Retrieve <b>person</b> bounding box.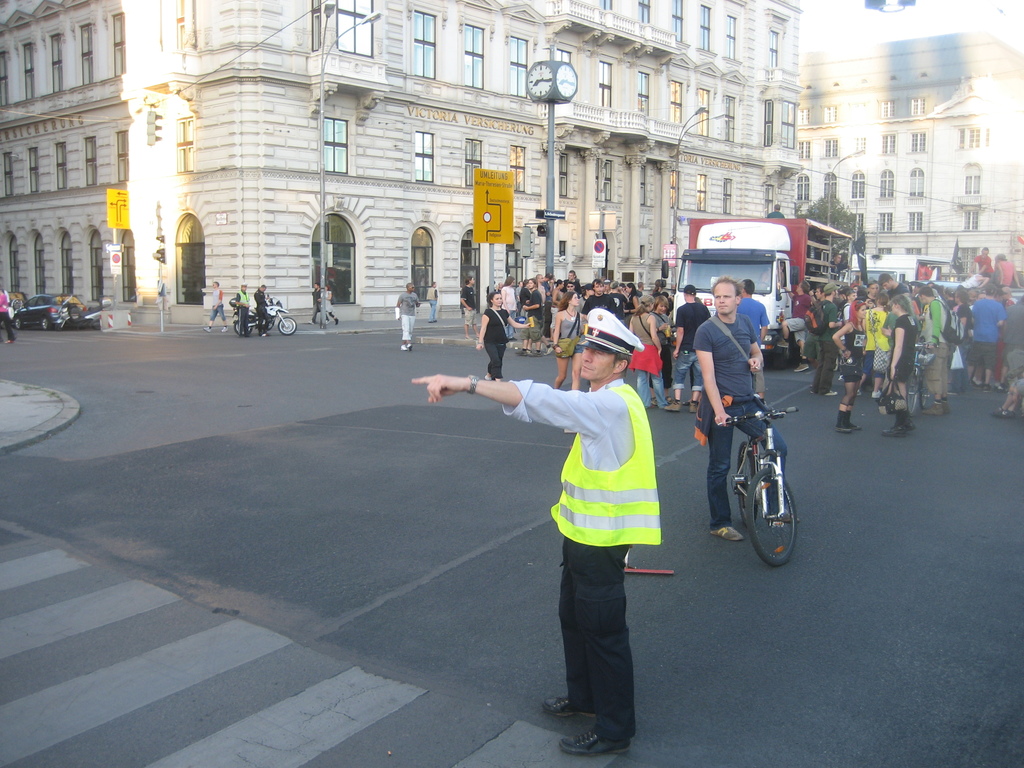
Bounding box: [799, 280, 844, 369].
